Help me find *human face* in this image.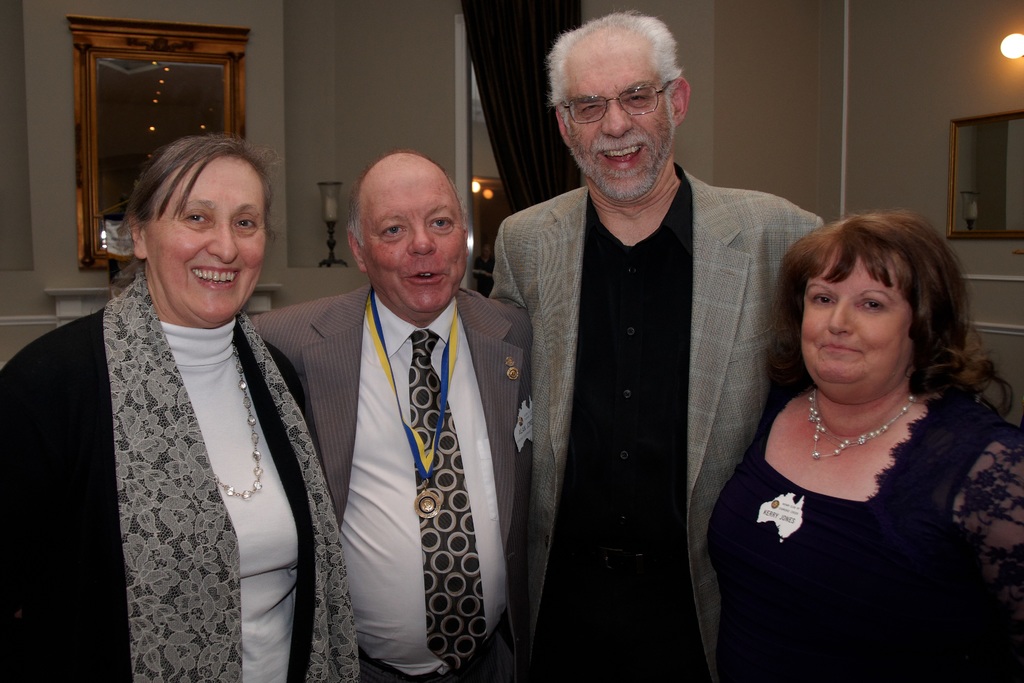
Found it: [x1=557, y1=46, x2=675, y2=199].
